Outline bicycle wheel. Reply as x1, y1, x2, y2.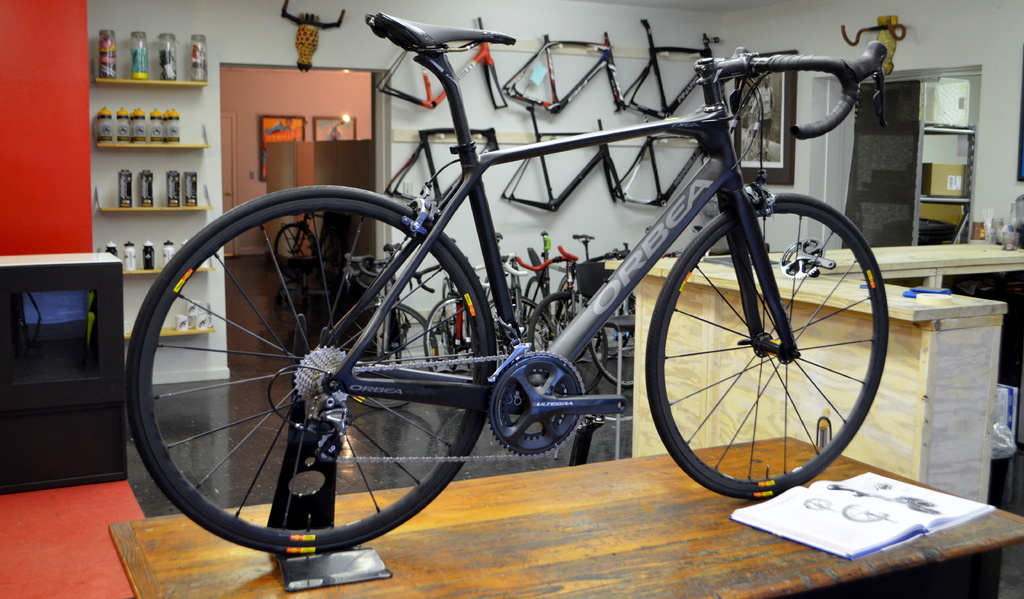
527, 285, 602, 391.
